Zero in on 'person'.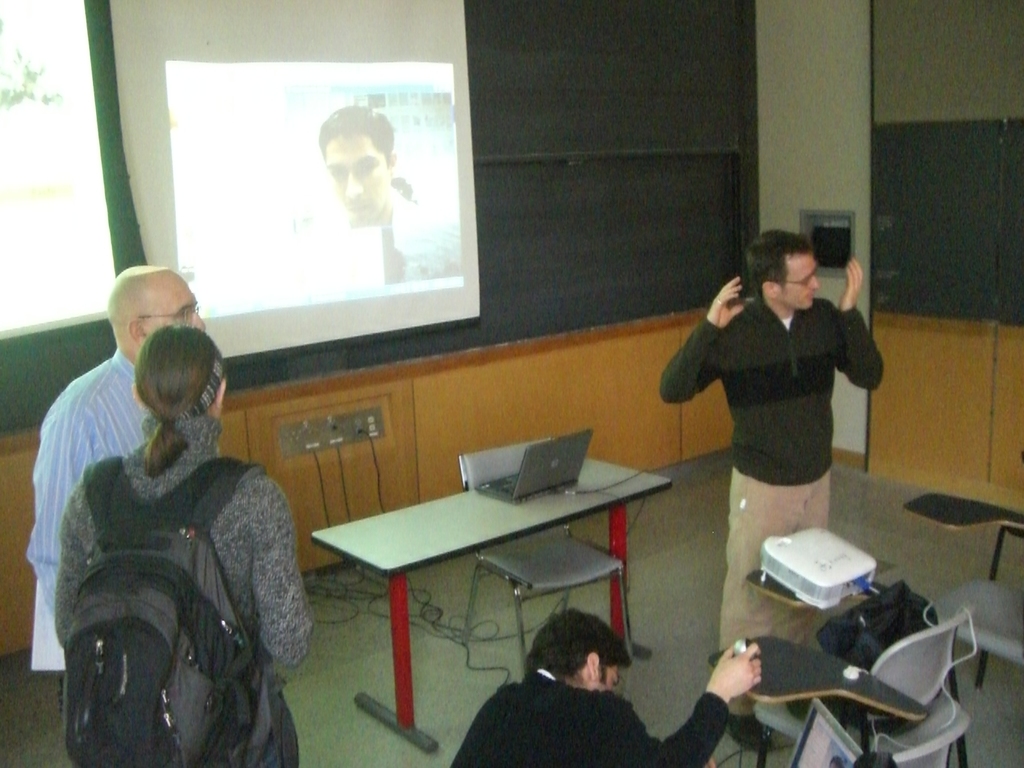
Zeroed in: bbox=(662, 230, 884, 735).
